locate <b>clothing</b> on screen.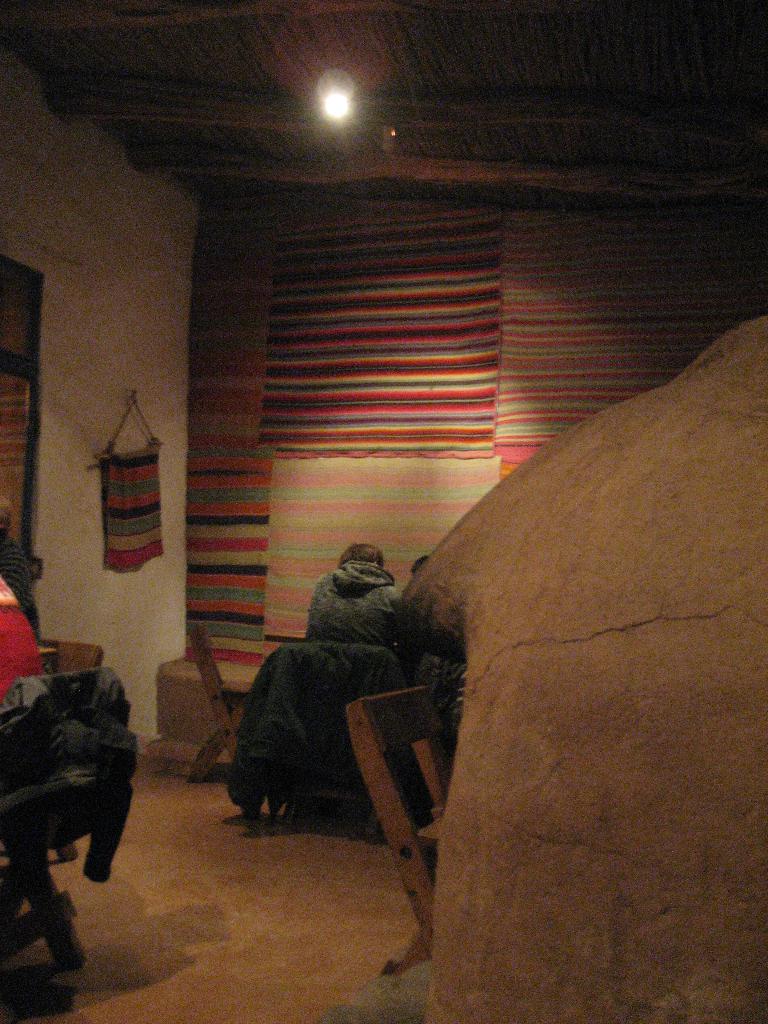
On screen at region(0, 557, 45, 719).
